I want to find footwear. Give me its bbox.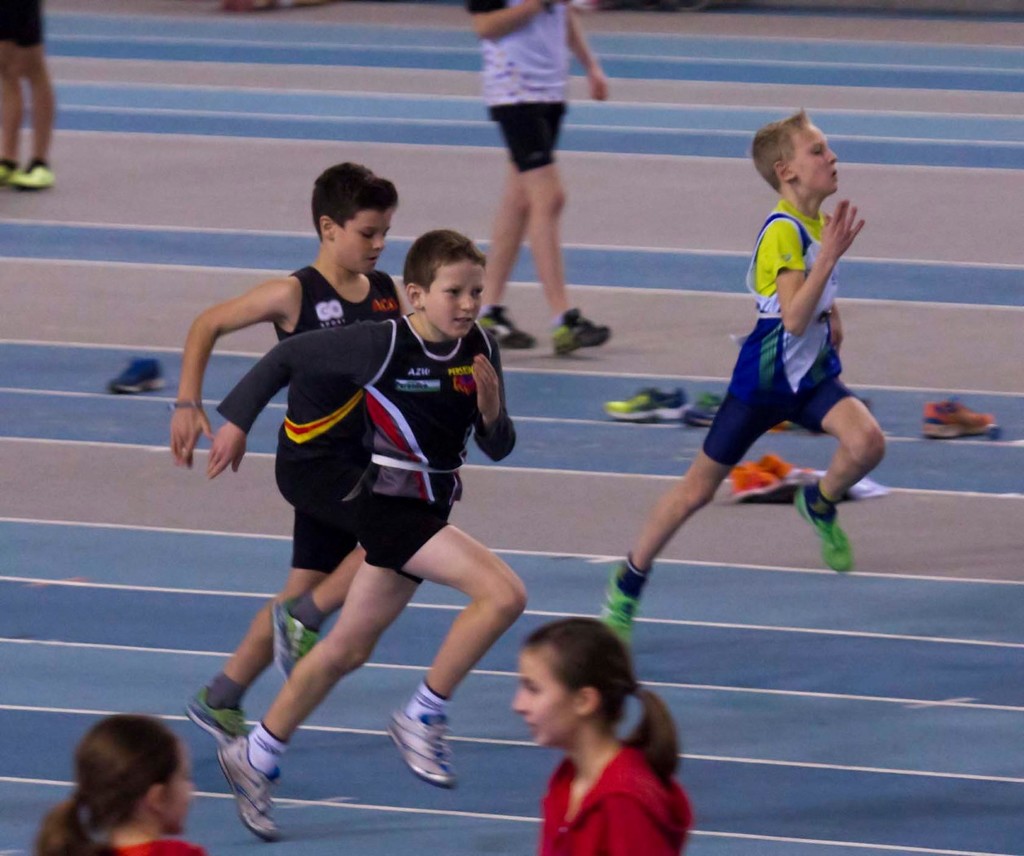
box(207, 734, 285, 838).
